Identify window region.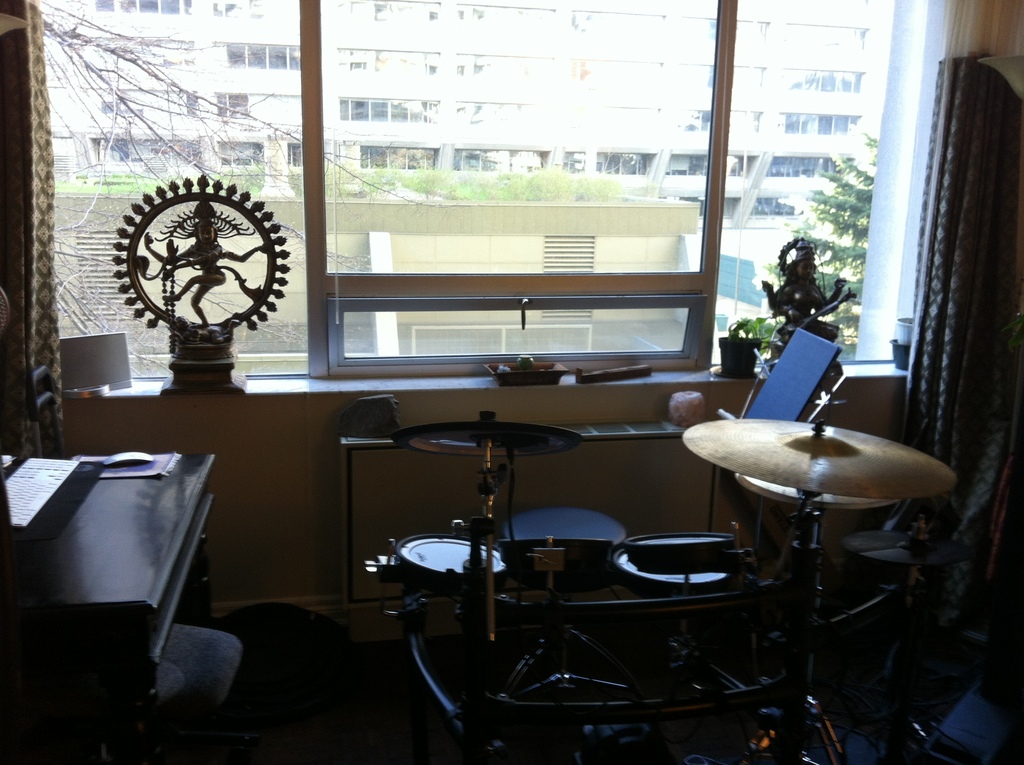
Region: BBox(330, 97, 441, 120).
